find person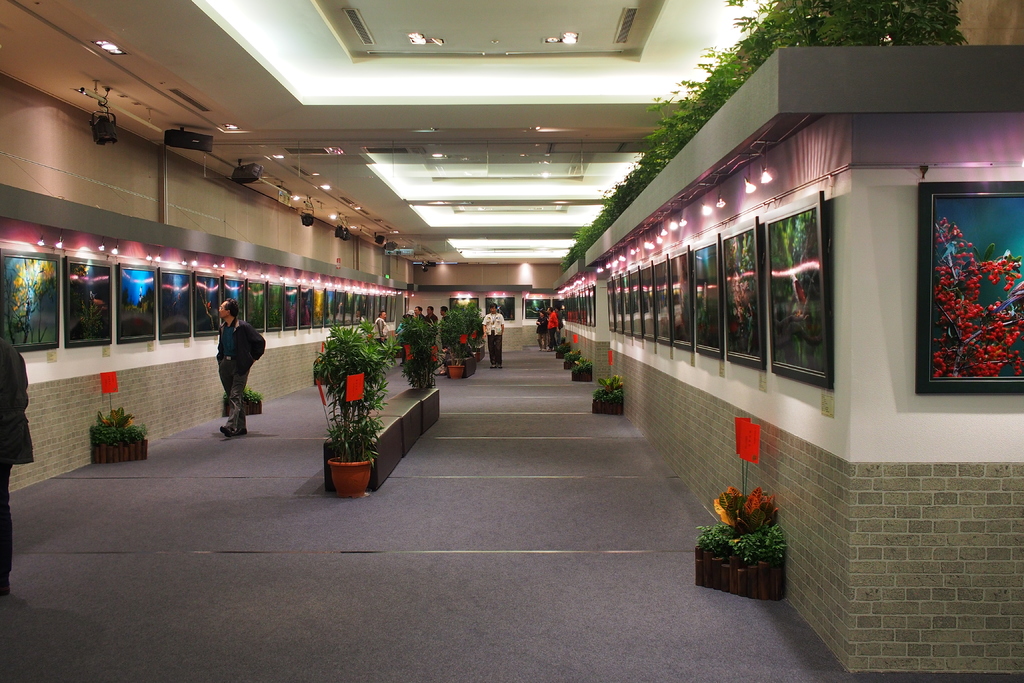
crop(374, 306, 391, 346)
